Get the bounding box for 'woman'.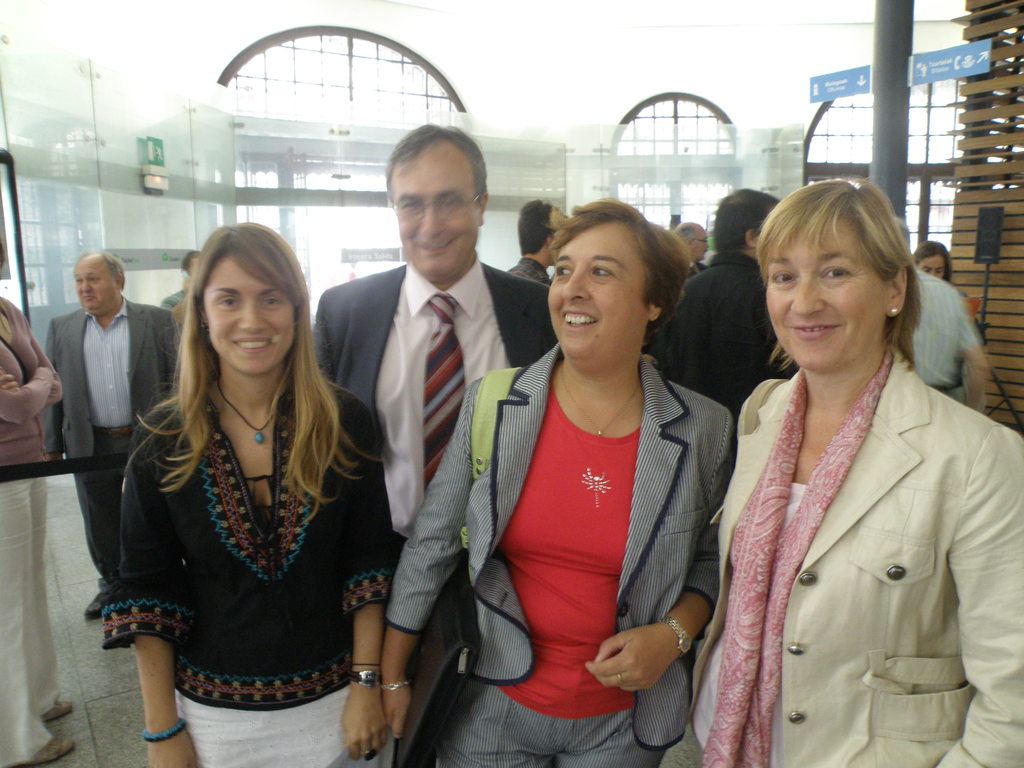
<box>913,237,954,284</box>.
